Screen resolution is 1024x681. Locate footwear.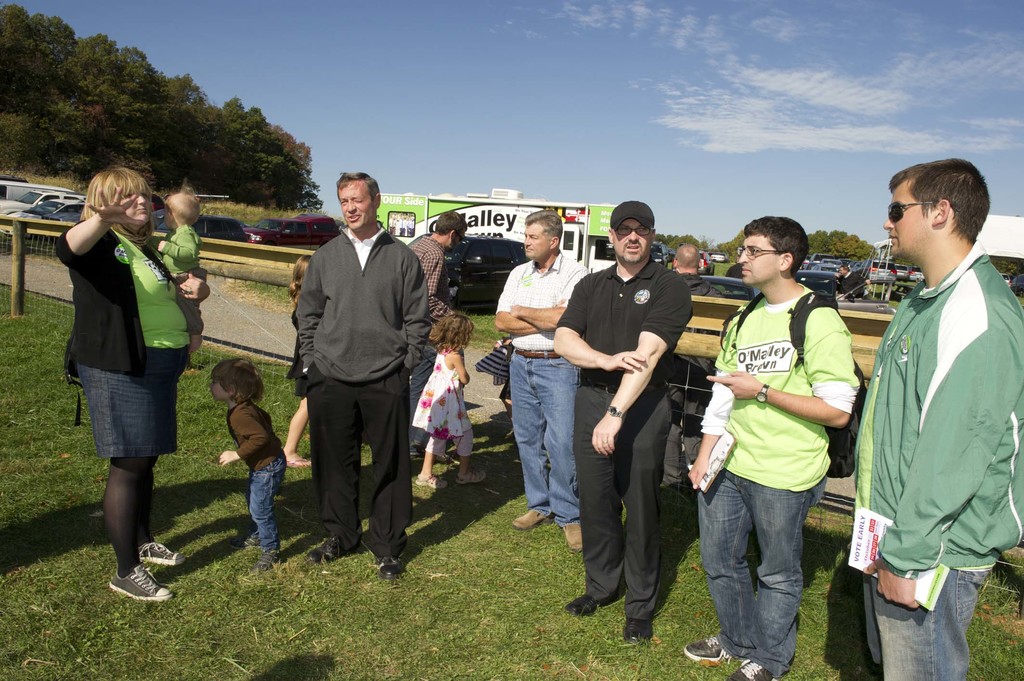
<region>563, 592, 601, 618</region>.
